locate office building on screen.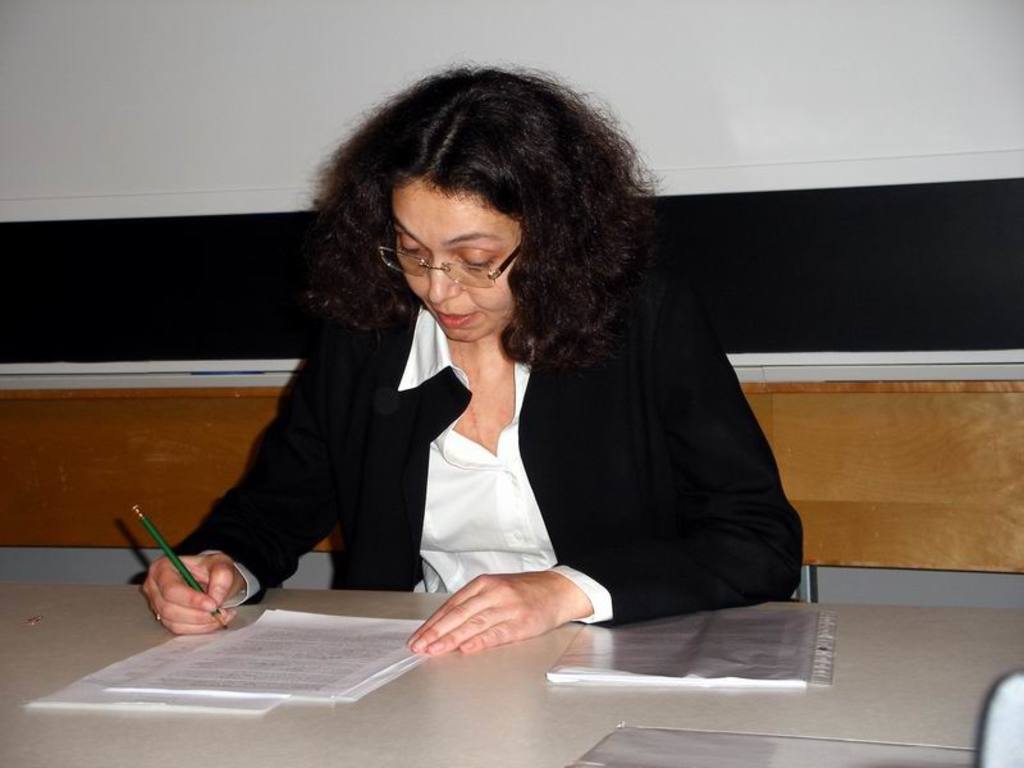
On screen at l=0, t=0, r=1023, b=767.
